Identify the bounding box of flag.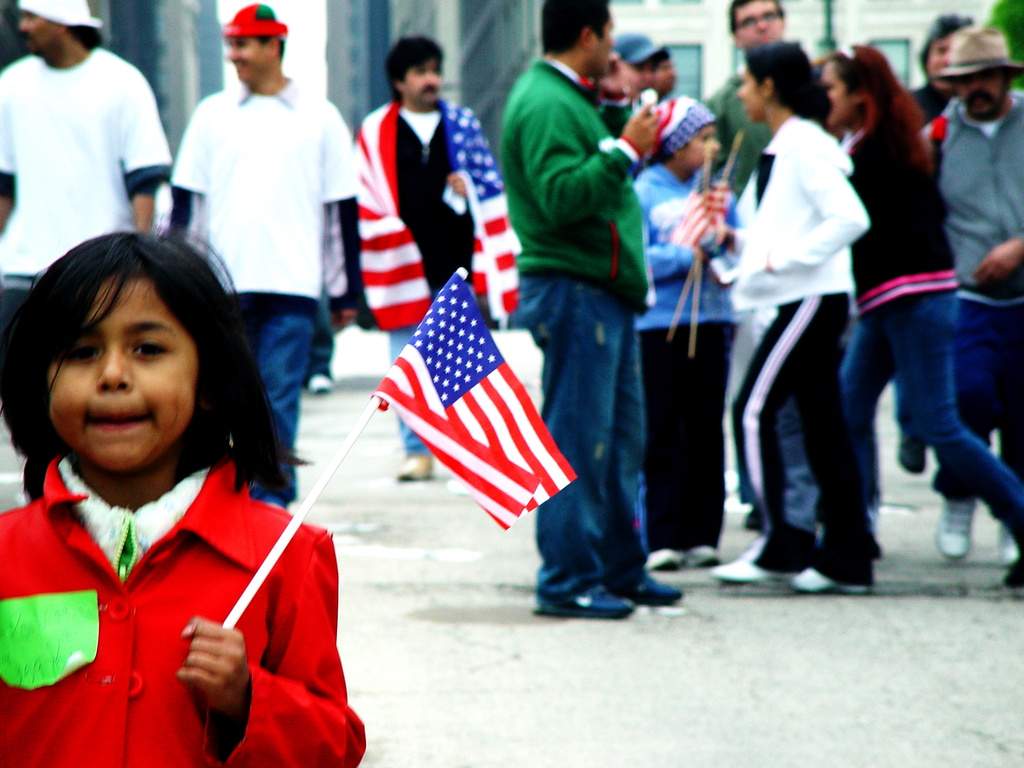
696,179,729,241.
